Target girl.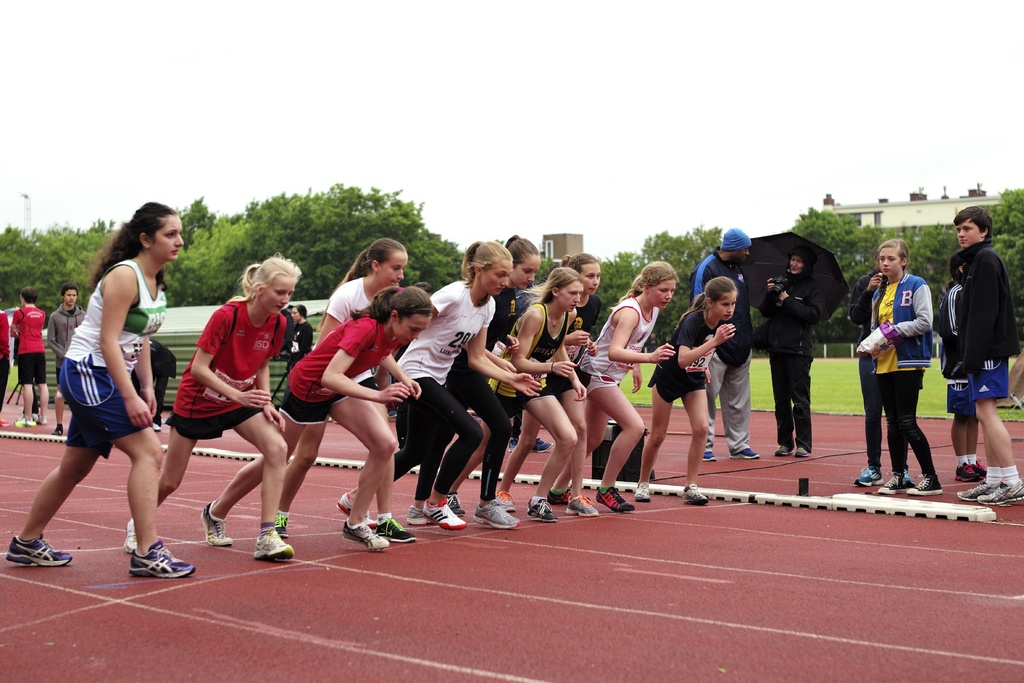
Target region: box(5, 198, 194, 580).
